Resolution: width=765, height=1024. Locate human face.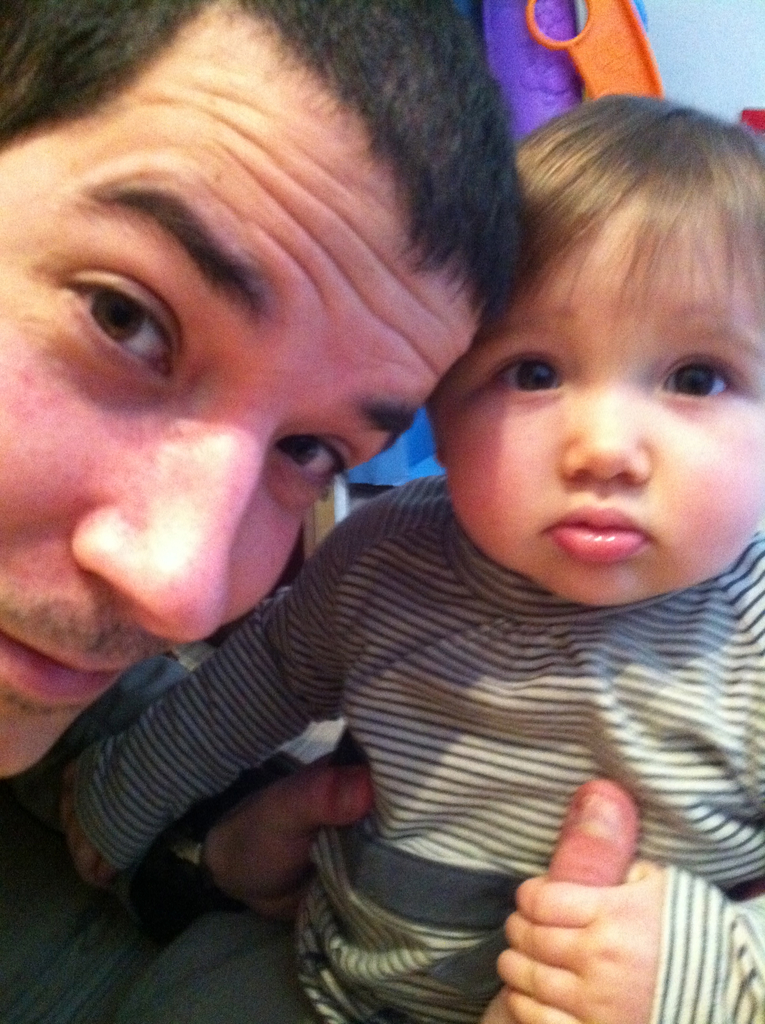
[left=435, top=184, right=764, bottom=606].
